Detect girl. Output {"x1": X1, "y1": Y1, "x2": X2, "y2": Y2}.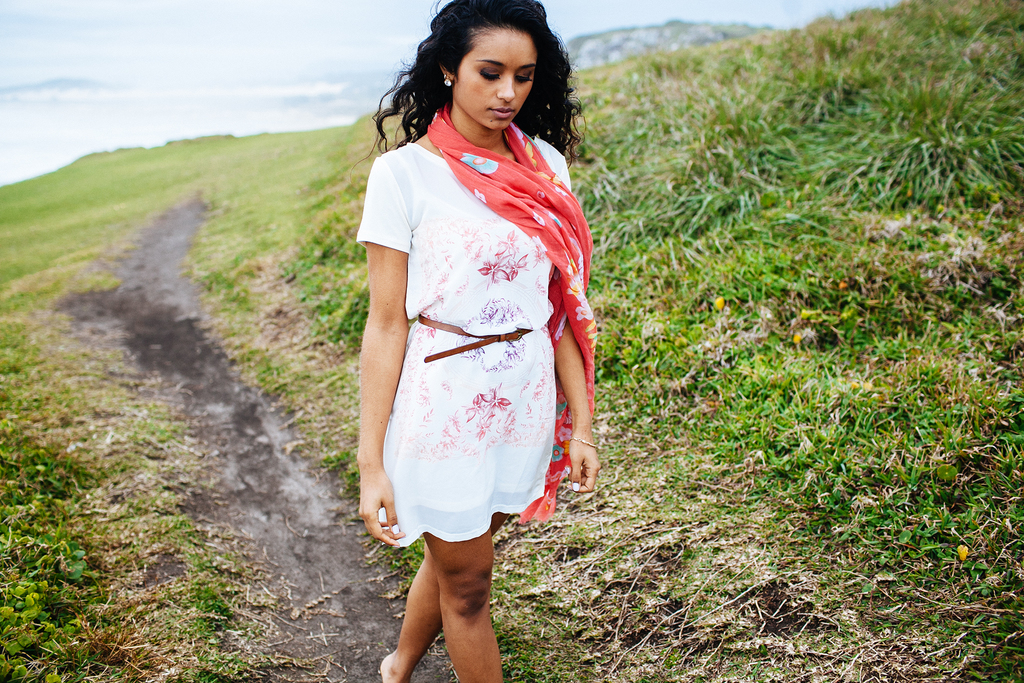
{"x1": 353, "y1": 0, "x2": 601, "y2": 682}.
